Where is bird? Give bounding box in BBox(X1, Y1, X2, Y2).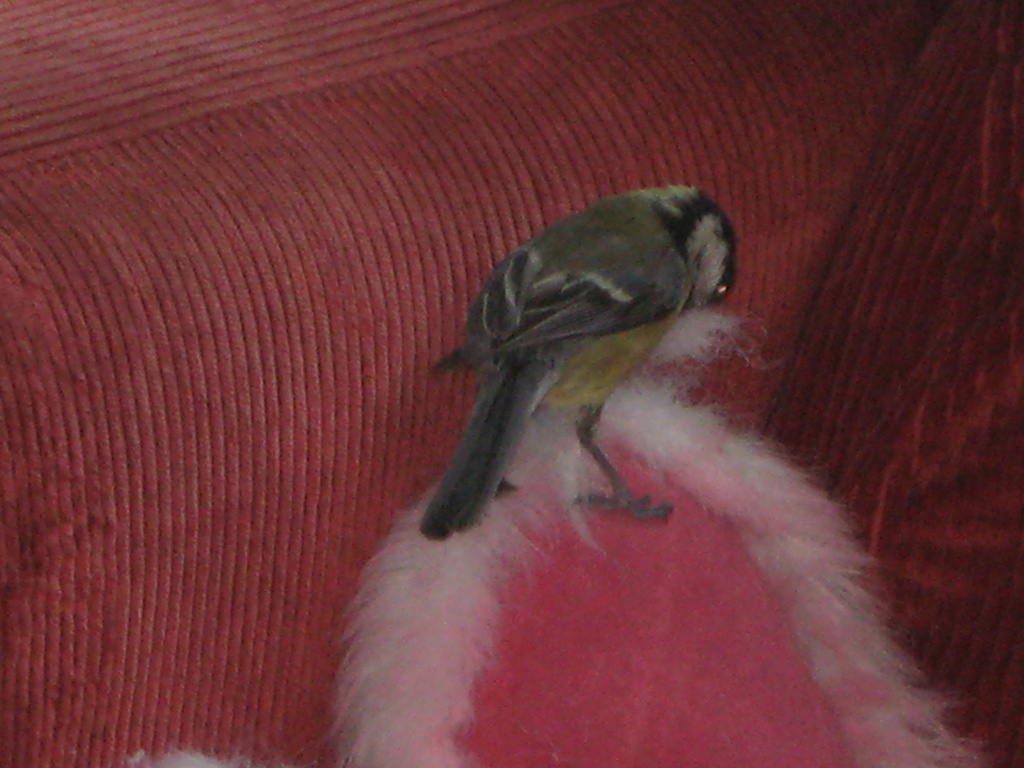
BBox(388, 194, 755, 544).
